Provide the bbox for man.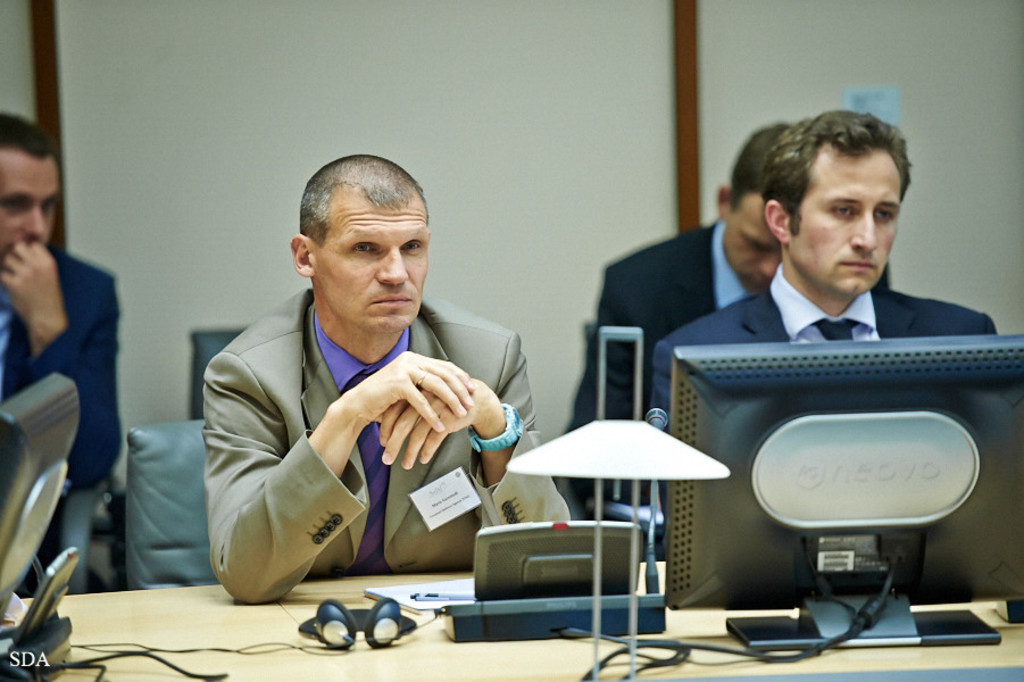
crop(0, 110, 120, 594).
